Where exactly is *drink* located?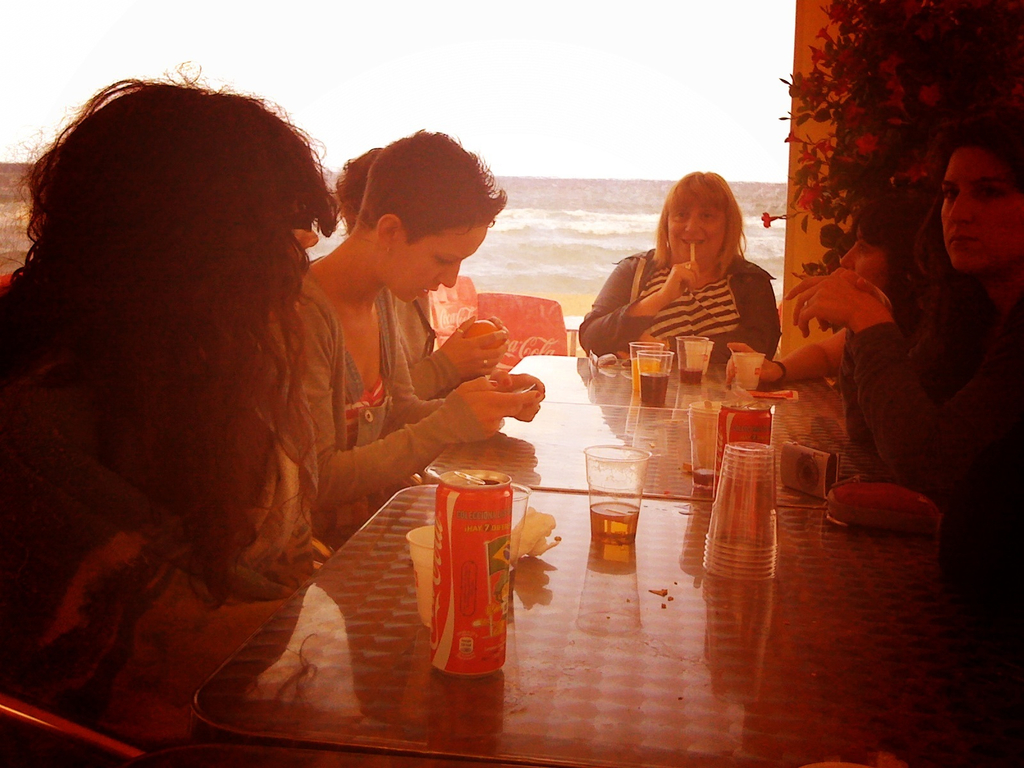
Its bounding box is (632,360,660,392).
